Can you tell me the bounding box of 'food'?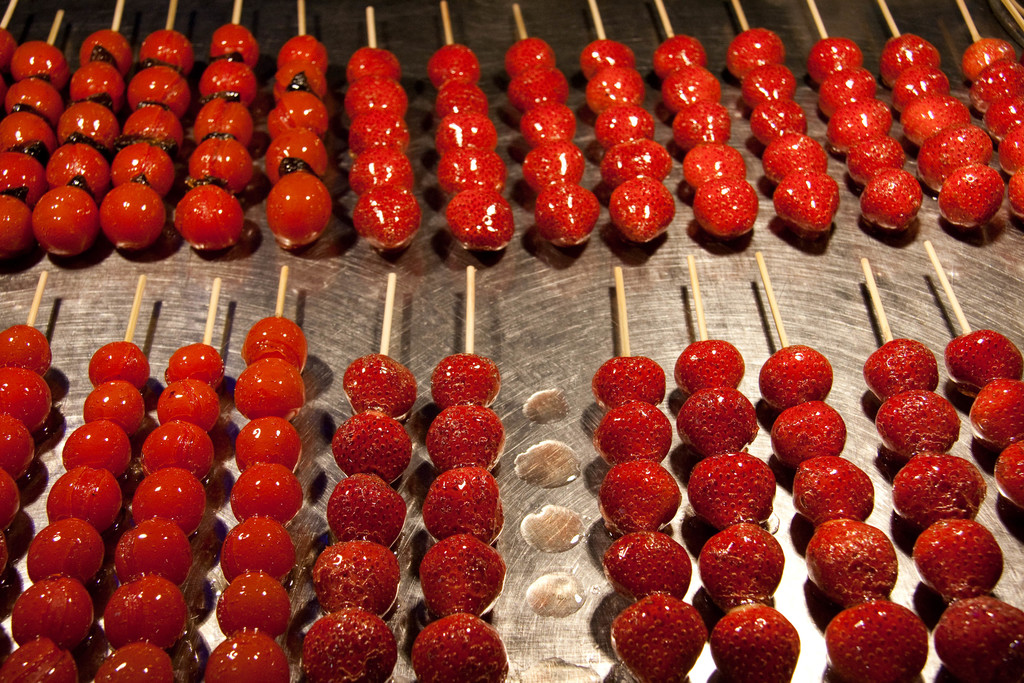
Rect(506, 64, 566, 117).
